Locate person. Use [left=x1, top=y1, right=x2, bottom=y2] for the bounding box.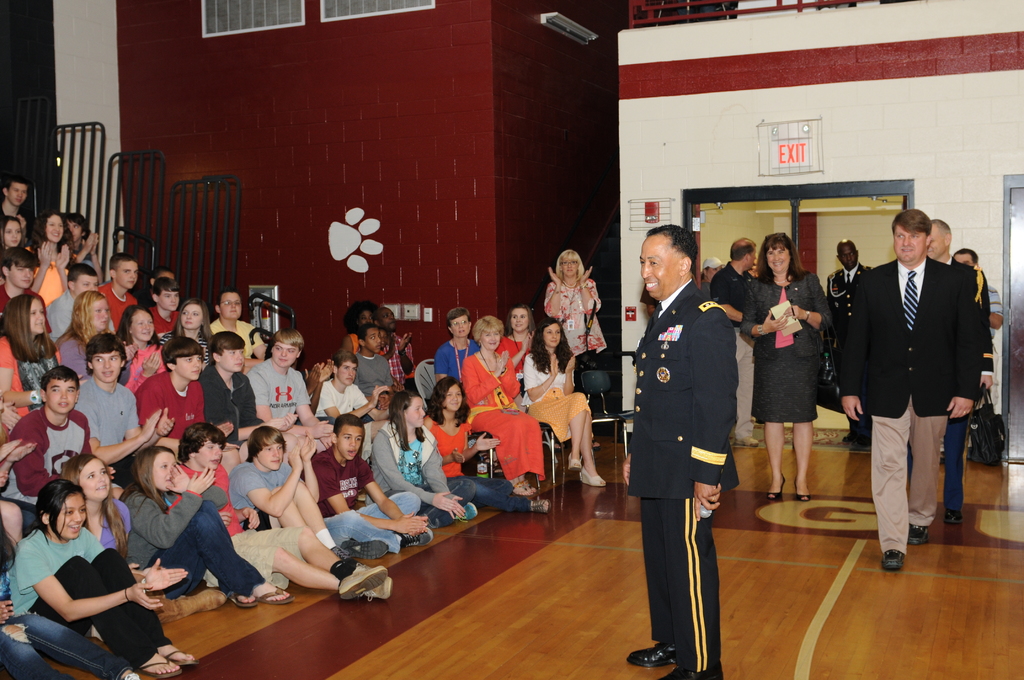
[left=625, top=219, right=740, bottom=679].
